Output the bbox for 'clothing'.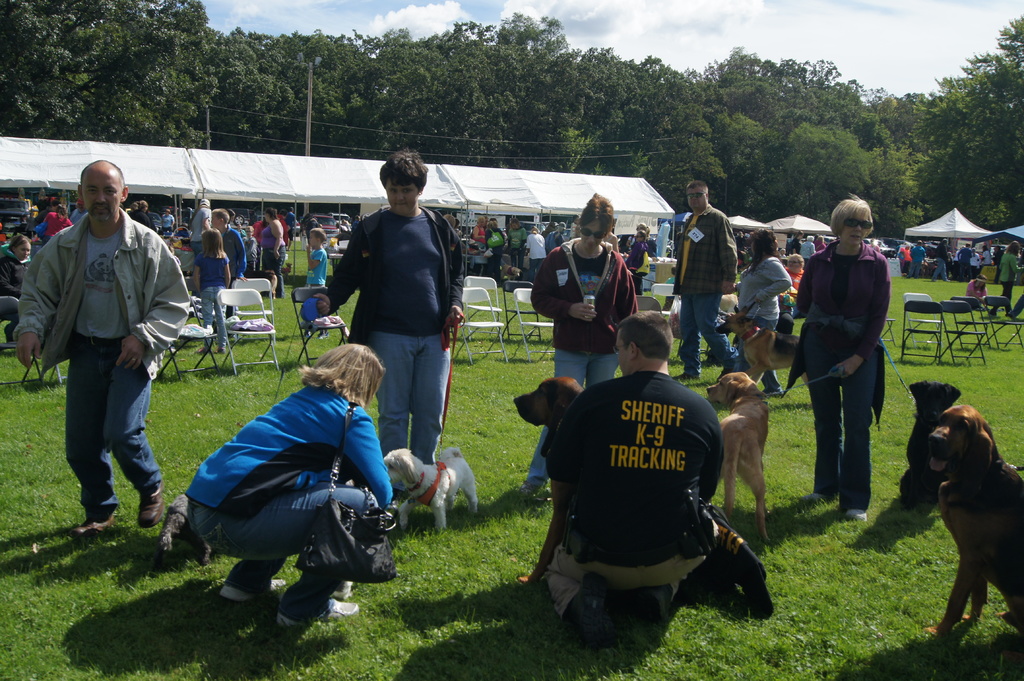
[778,241,894,510].
